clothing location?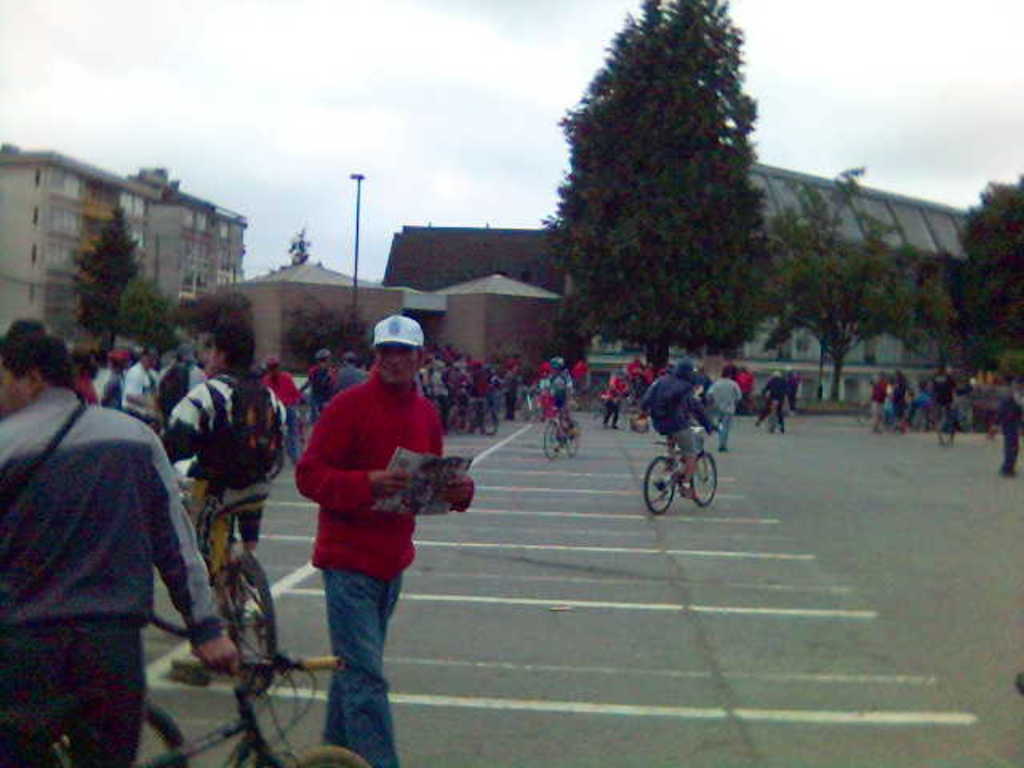
locate(293, 341, 445, 683)
